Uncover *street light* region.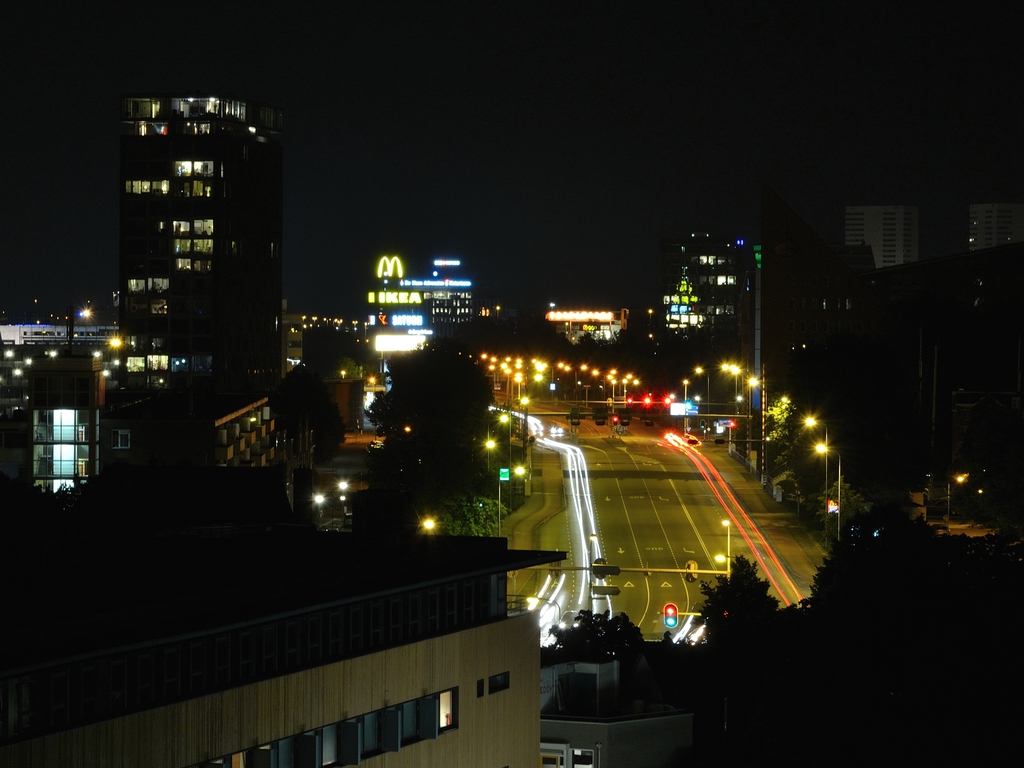
Uncovered: [518,395,529,457].
